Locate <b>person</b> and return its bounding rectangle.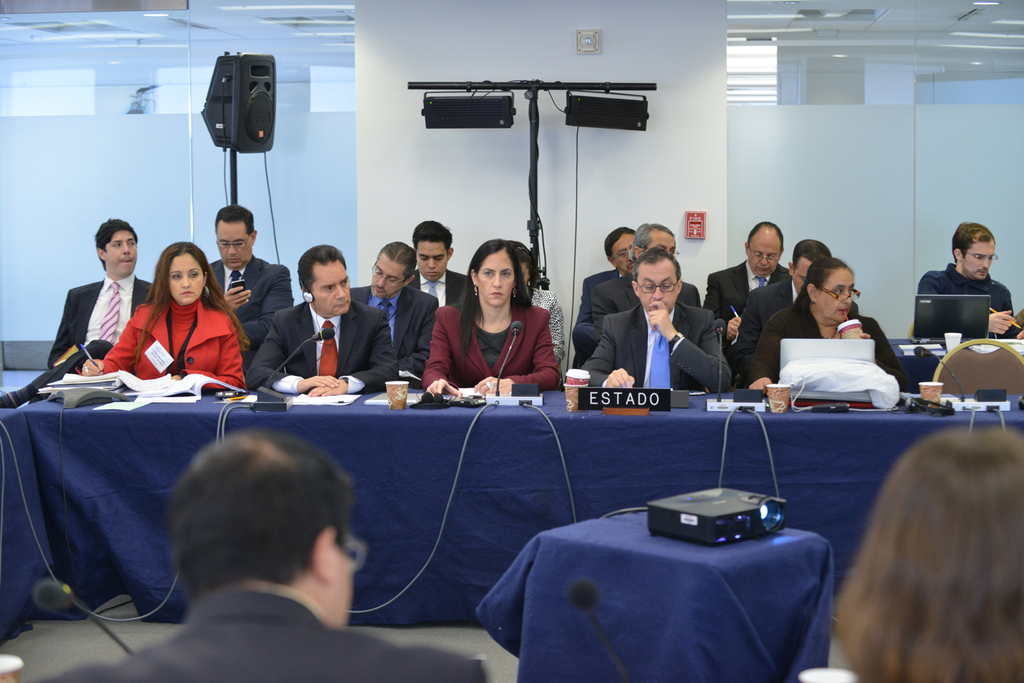
locate(573, 222, 700, 363).
